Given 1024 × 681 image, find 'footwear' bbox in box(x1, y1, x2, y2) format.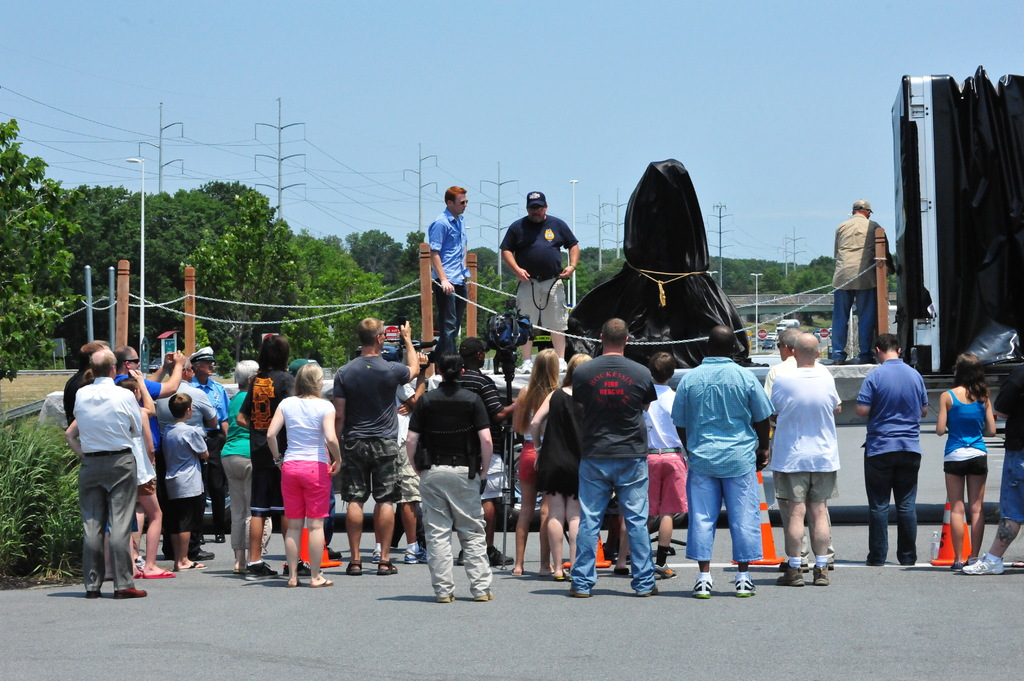
box(347, 558, 365, 575).
